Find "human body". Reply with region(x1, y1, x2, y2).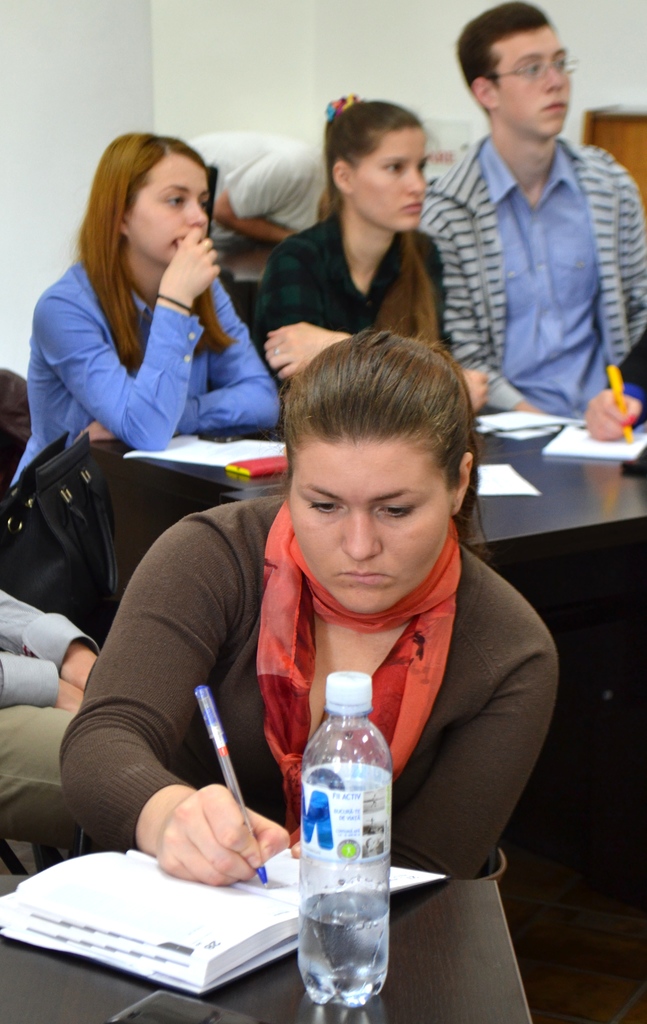
region(0, 591, 106, 862).
